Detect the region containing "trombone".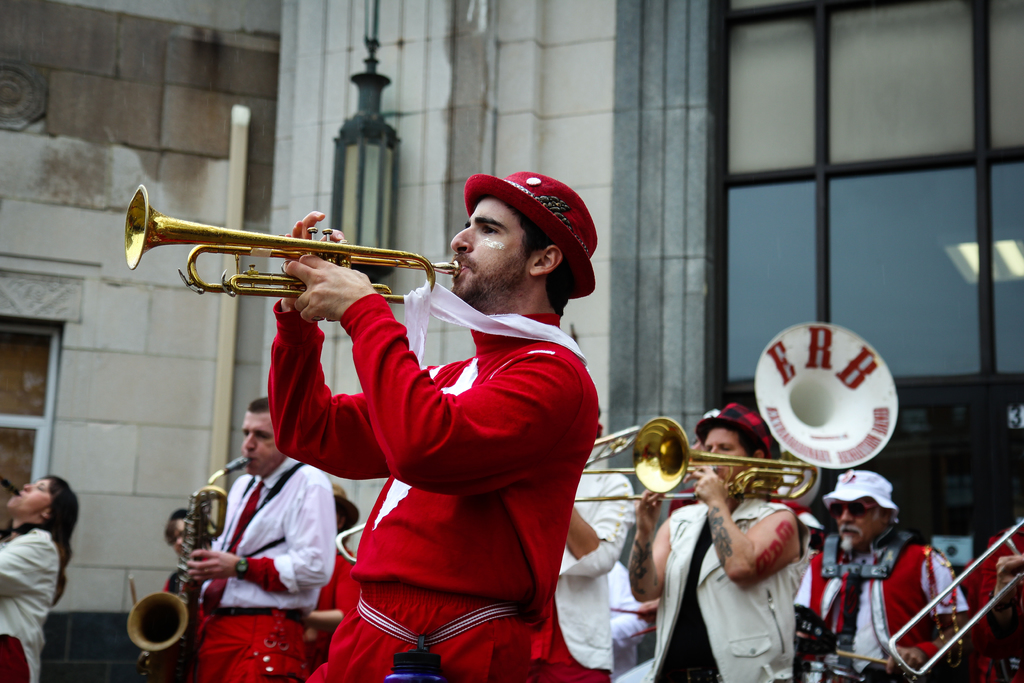
[748, 322, 911, 477].
